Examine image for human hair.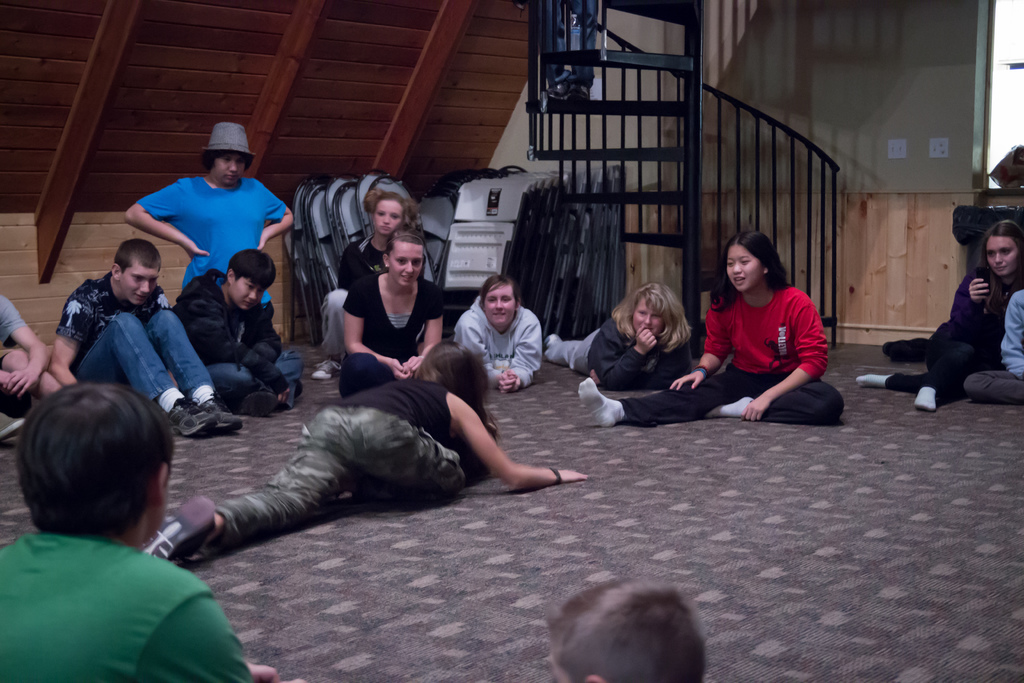
Examination result: bbox=(614, 283, 695, 354).
